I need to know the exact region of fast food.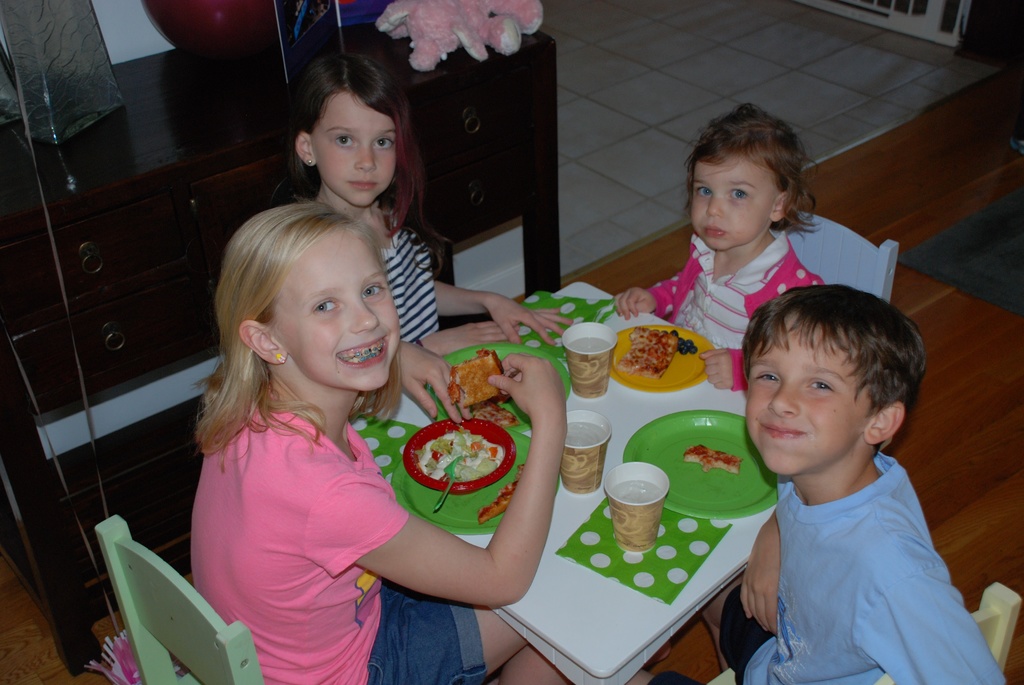
Region: bbox=[414, 429, 500, 479].
